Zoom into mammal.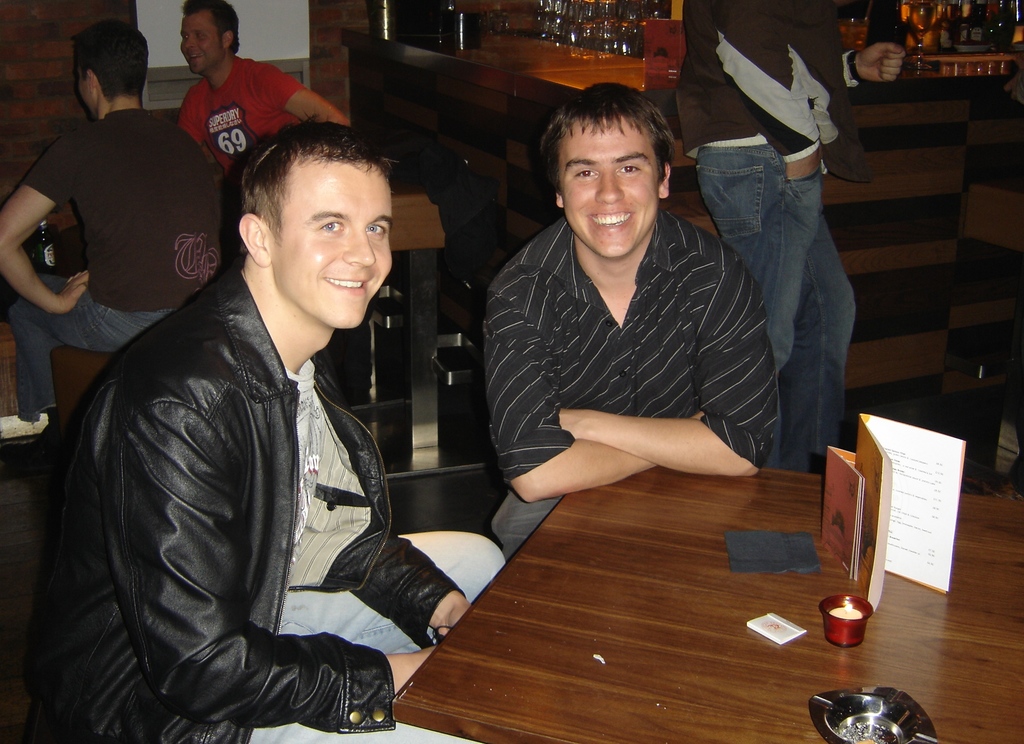
Zoom target: x1=173, y1=0, x2=349, y2=198.
